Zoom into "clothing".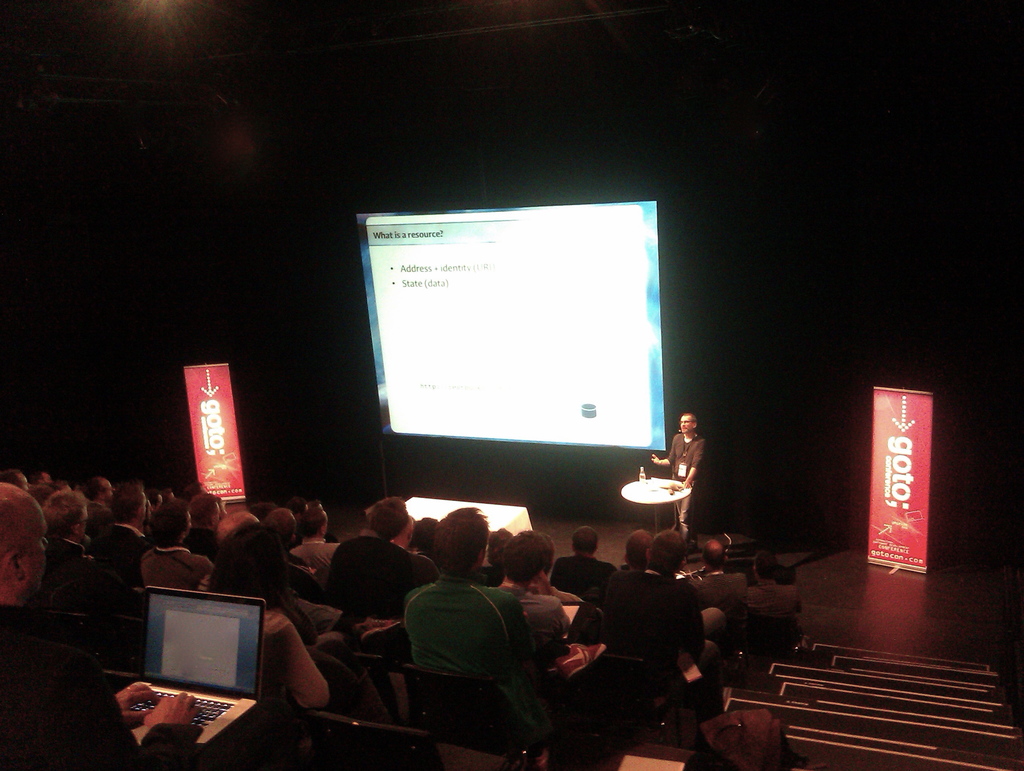
Zoom target: 323:528:433:650.
